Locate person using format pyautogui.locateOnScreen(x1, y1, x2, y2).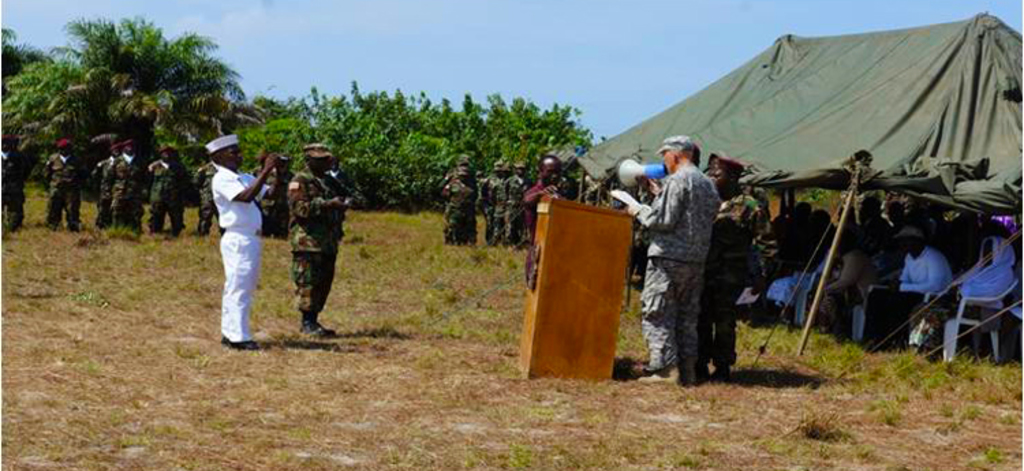
pyautogui.locateOnScreen(195, 154, 232, 228).
